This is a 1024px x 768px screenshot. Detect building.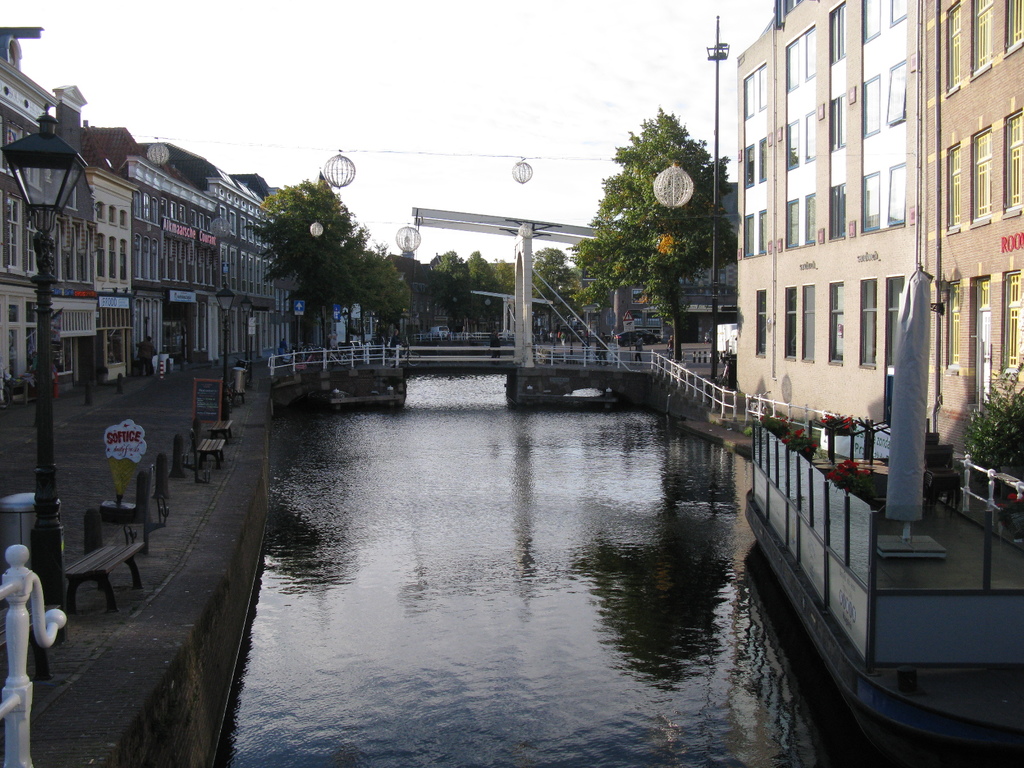
[918, 0, 1023, 452].
